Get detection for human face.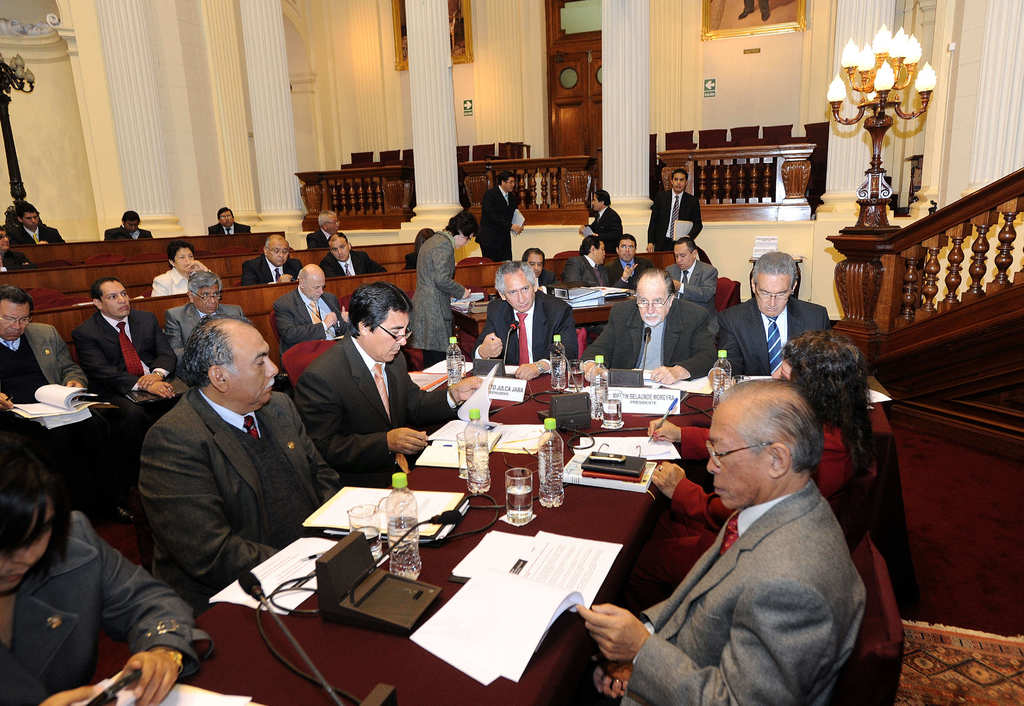
Detection: 176, 250, 192, 270.
